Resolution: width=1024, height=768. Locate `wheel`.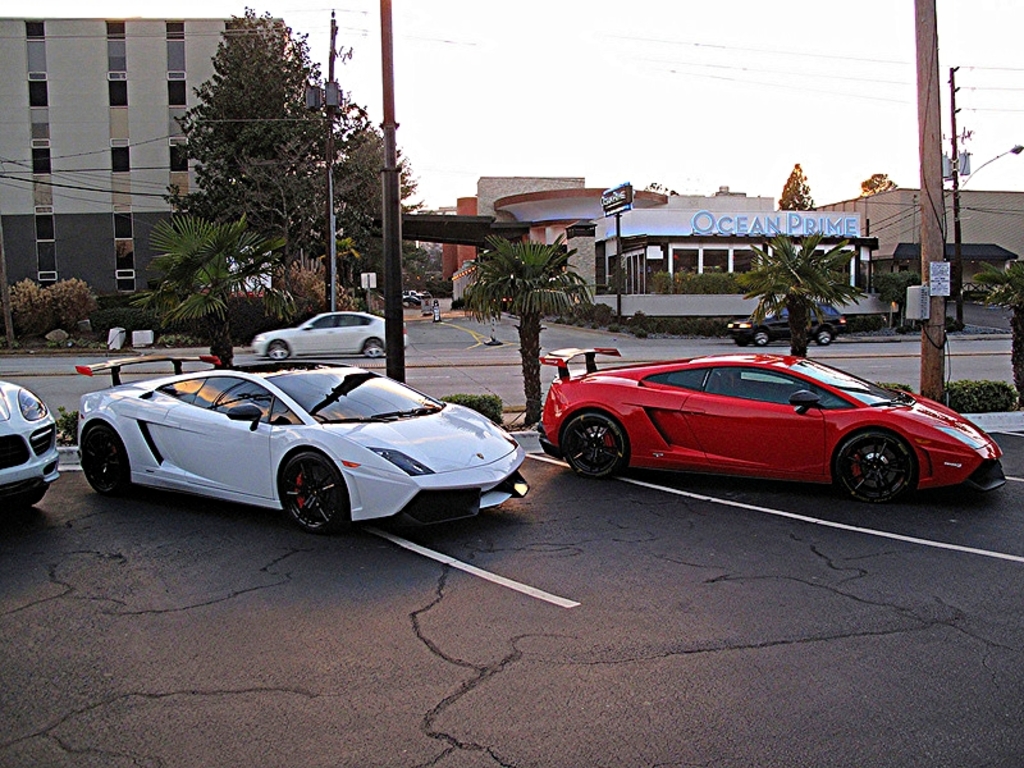
bbox=(262, 340, 296, 362).
